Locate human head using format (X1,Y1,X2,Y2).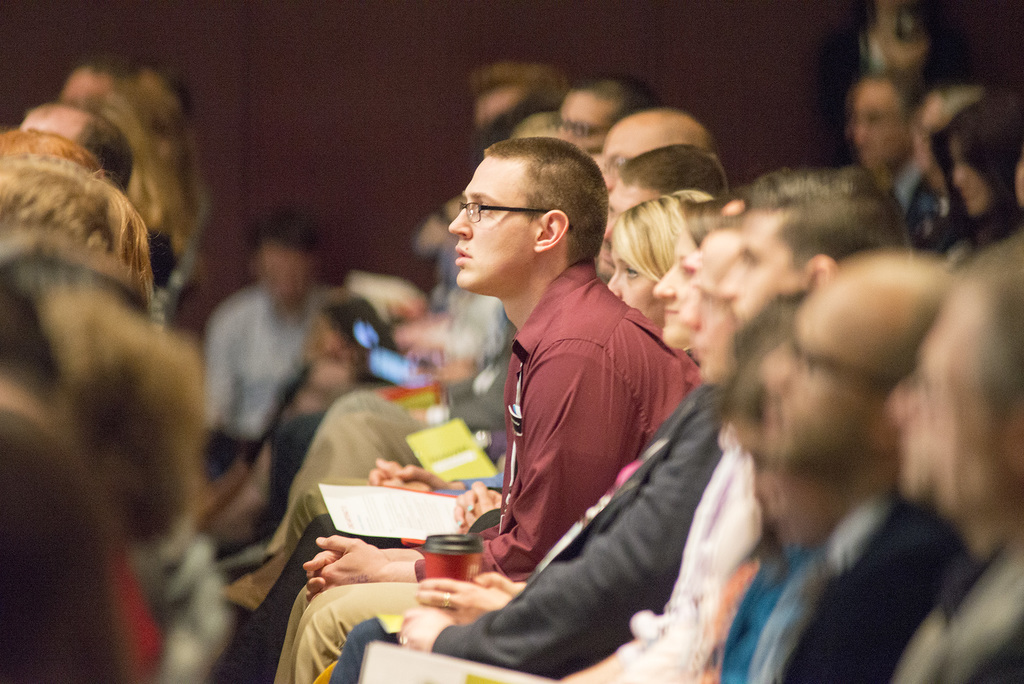
(252,209,320,310).
